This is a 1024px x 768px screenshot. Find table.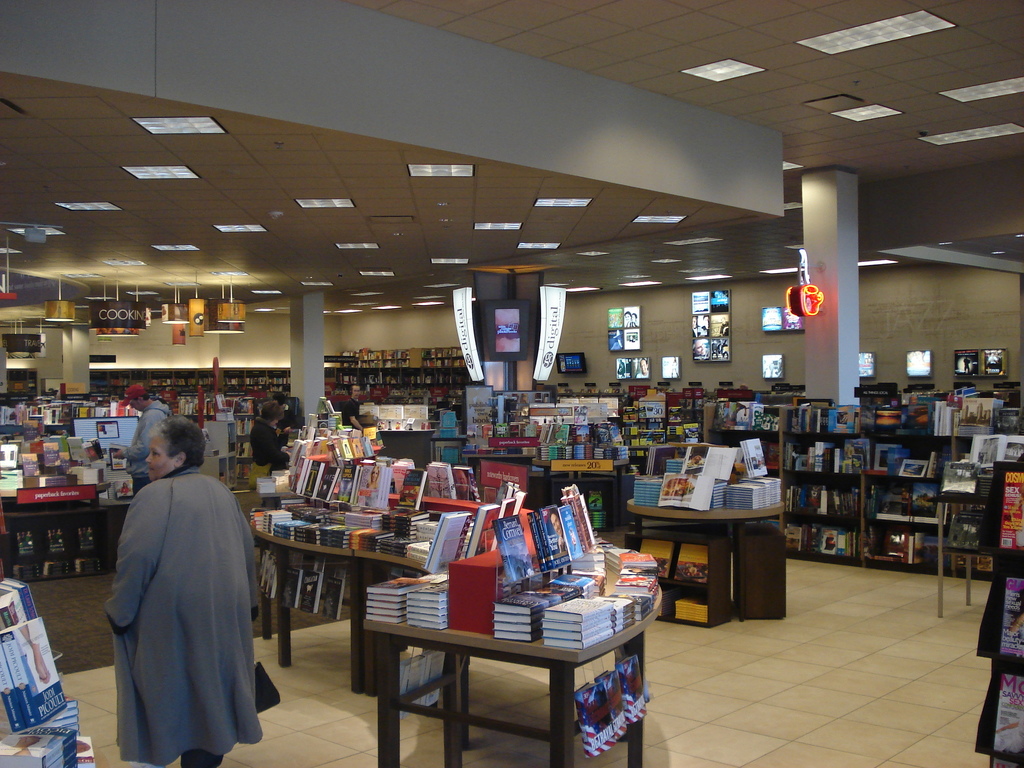
Bounding box: Rect(268, 506, 662, 767).
